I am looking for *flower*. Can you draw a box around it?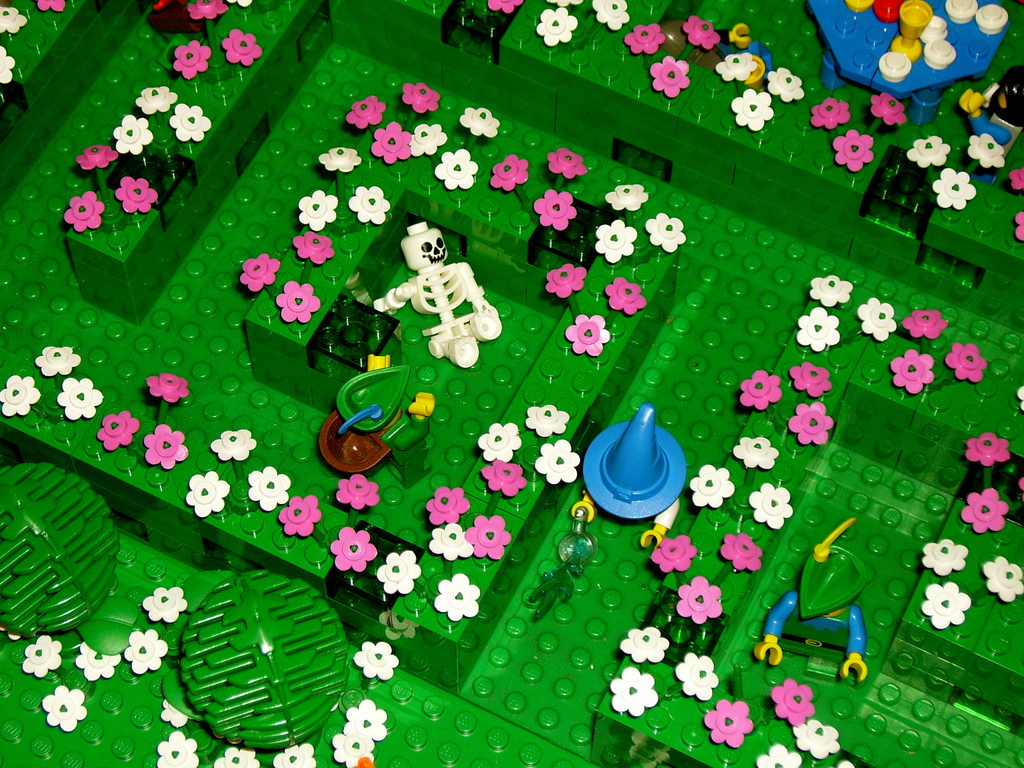
Sure, the bounding box is 968, 134, 1011, 170.
